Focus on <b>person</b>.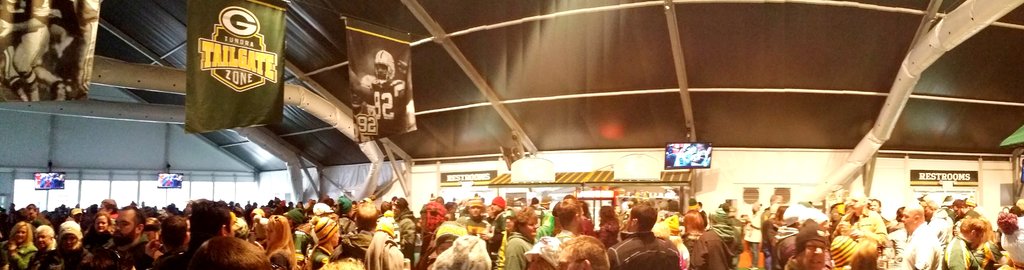
Focused at <box>605,203,681,269</box>.
